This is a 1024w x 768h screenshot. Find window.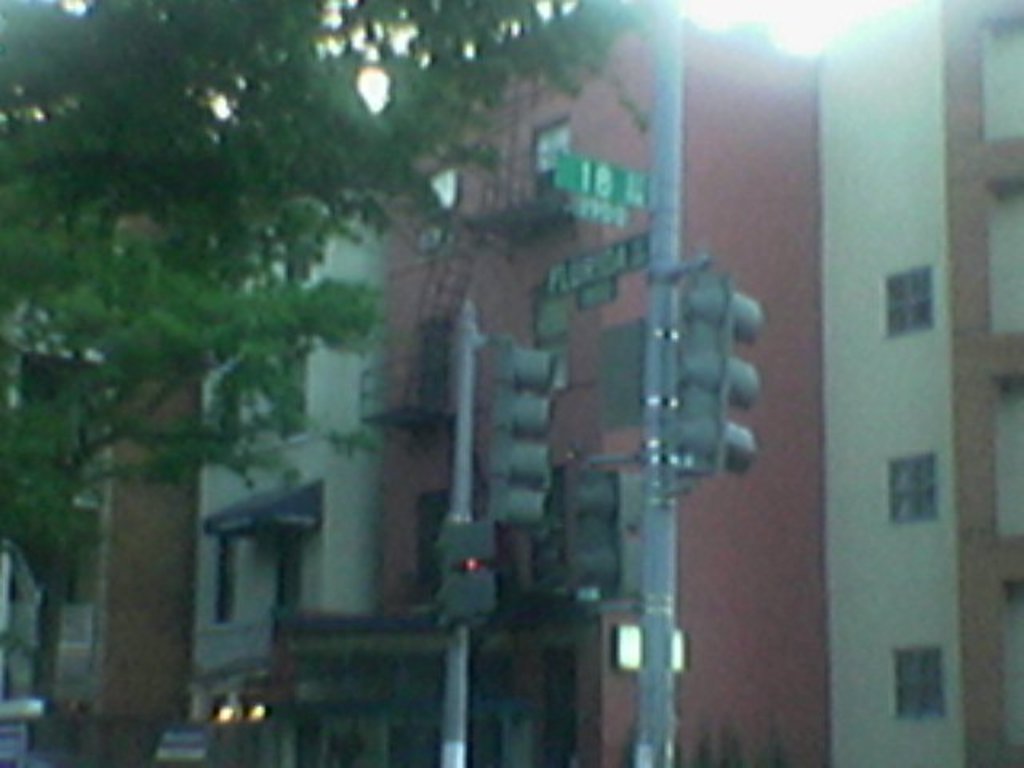
Bounding box: [275, 354, 310, 440].
